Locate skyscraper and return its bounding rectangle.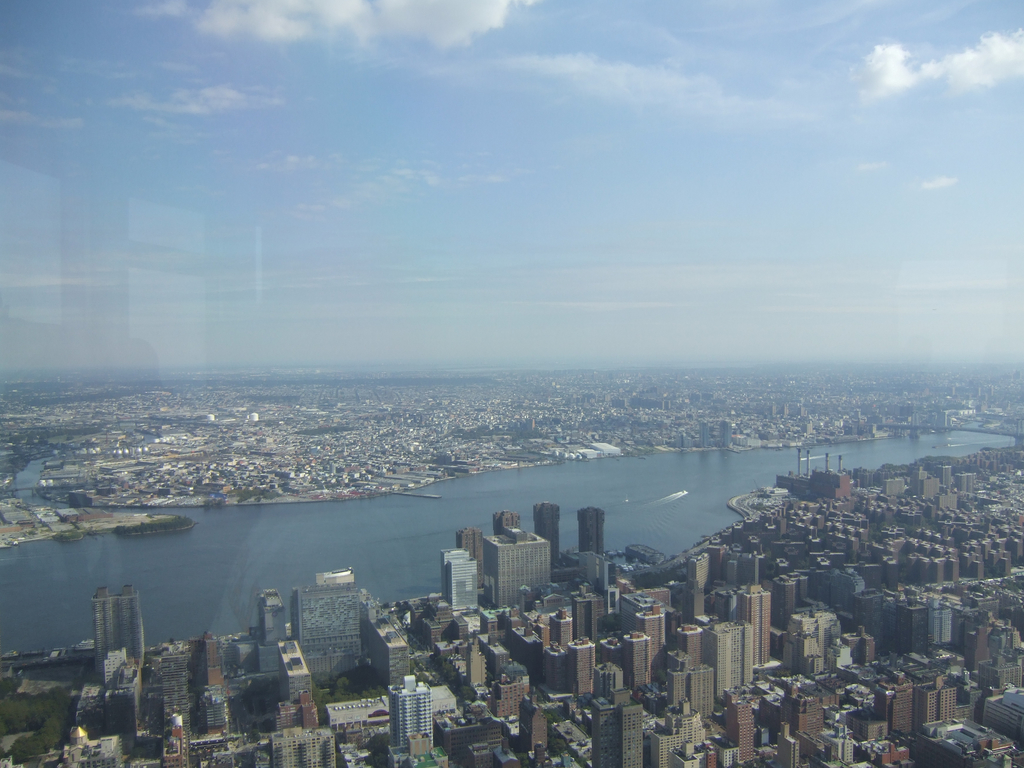
258,585,290,655.
